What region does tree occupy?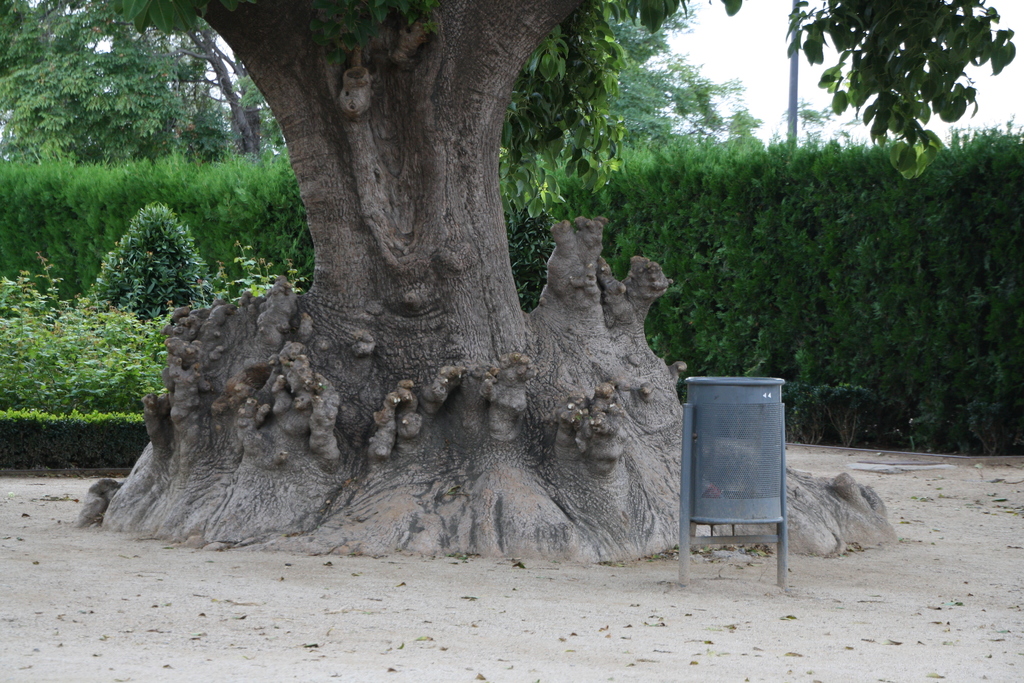
box(771, 0, 1015, 152).
